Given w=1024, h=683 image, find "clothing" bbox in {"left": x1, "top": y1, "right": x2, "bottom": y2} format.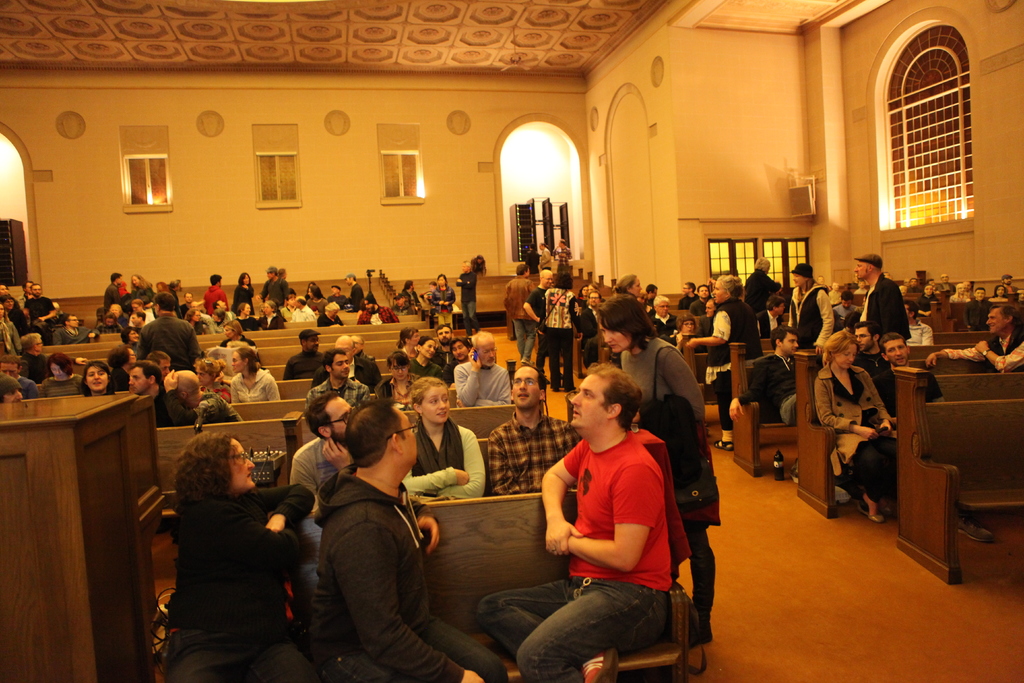
{"left": 713, "top": 299, "right": 762, "bottom": 425}.
